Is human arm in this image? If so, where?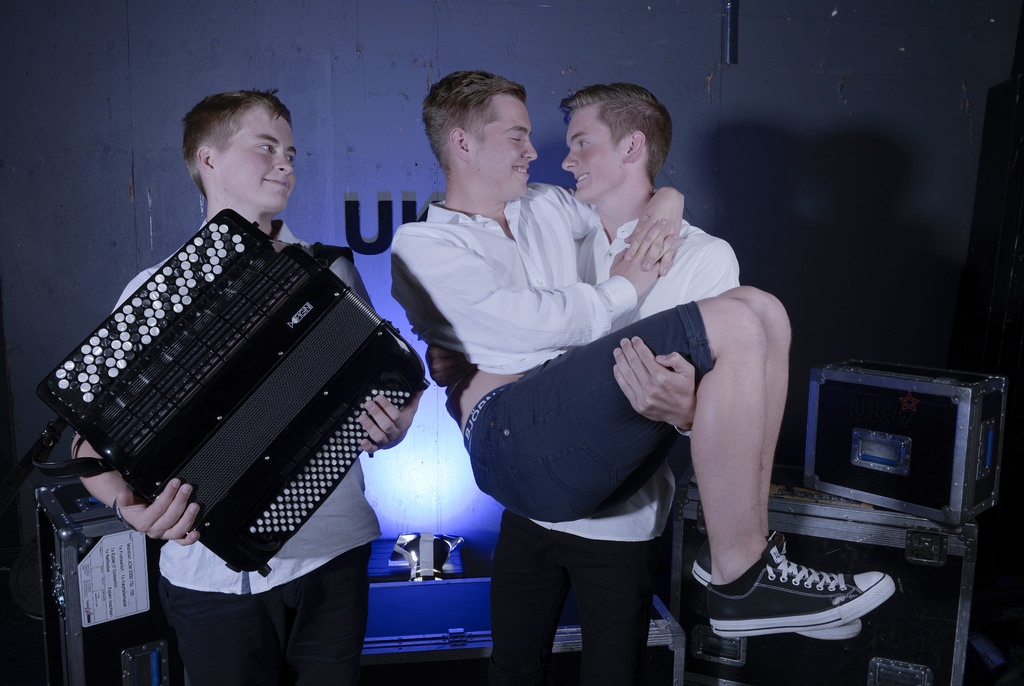
Yes, at rect(623, 185, 688, 274).
